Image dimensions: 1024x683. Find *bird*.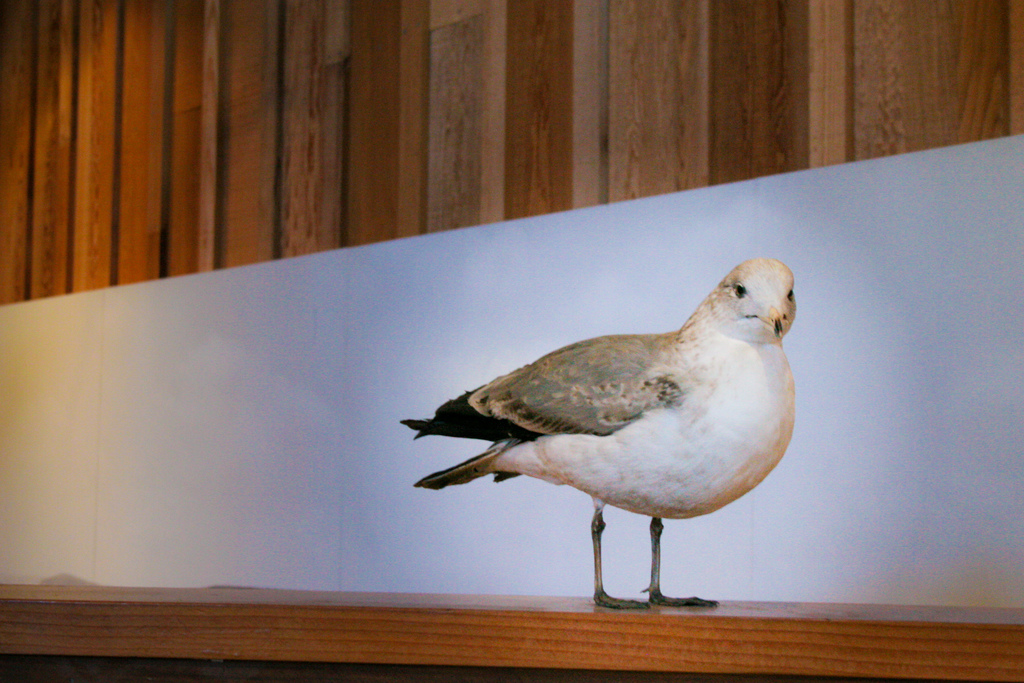
bbox=(375, 265, 817, 608).
